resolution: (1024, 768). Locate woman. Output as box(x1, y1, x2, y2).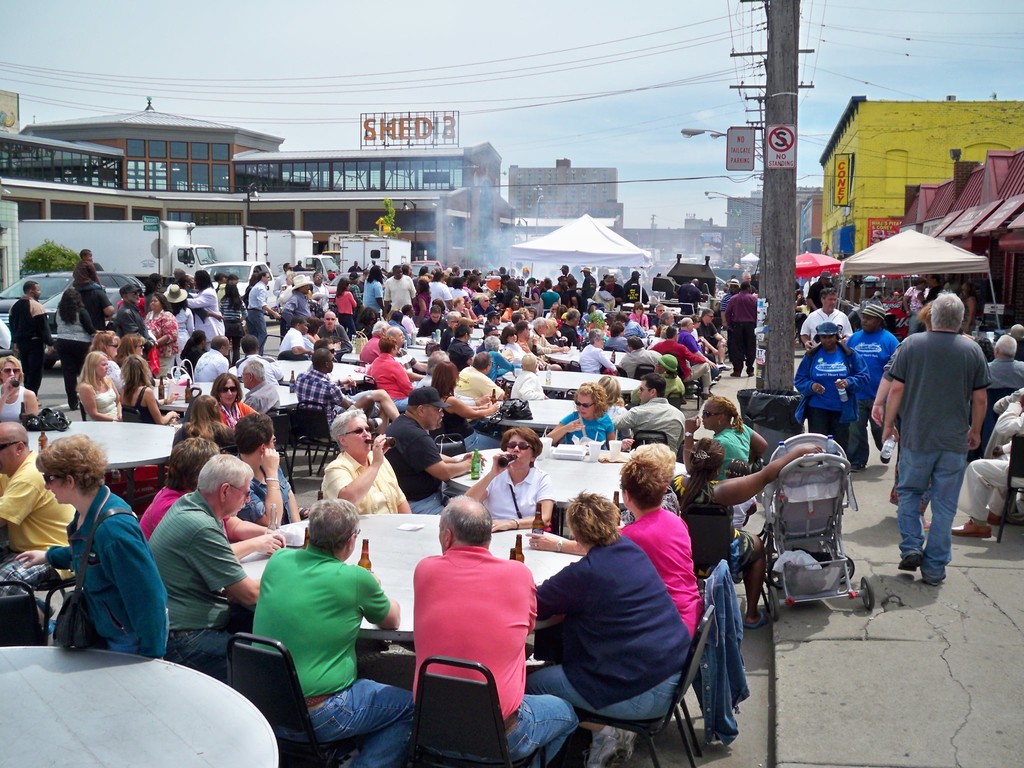
box(430, 359, 504, 451).
